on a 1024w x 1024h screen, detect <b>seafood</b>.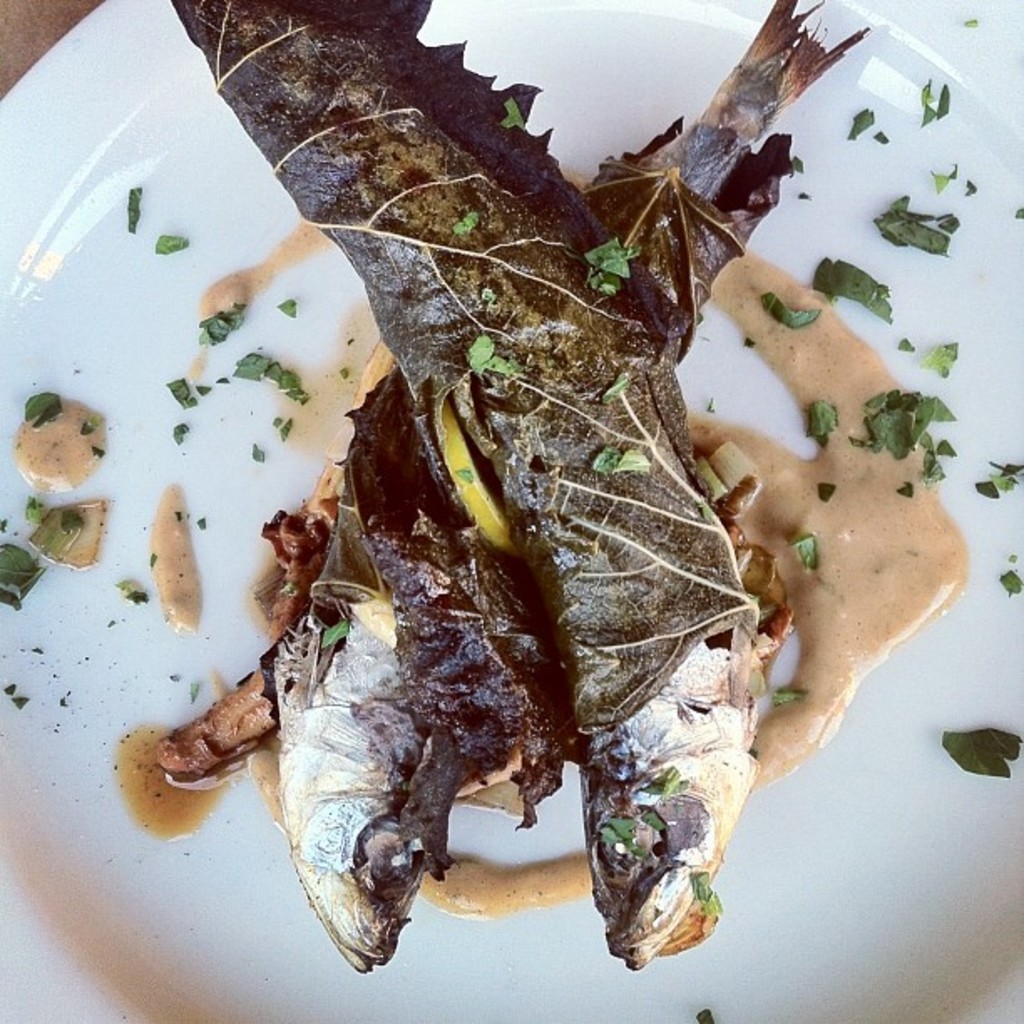
<bbox>172, 0, 766, 969</bbox>.
